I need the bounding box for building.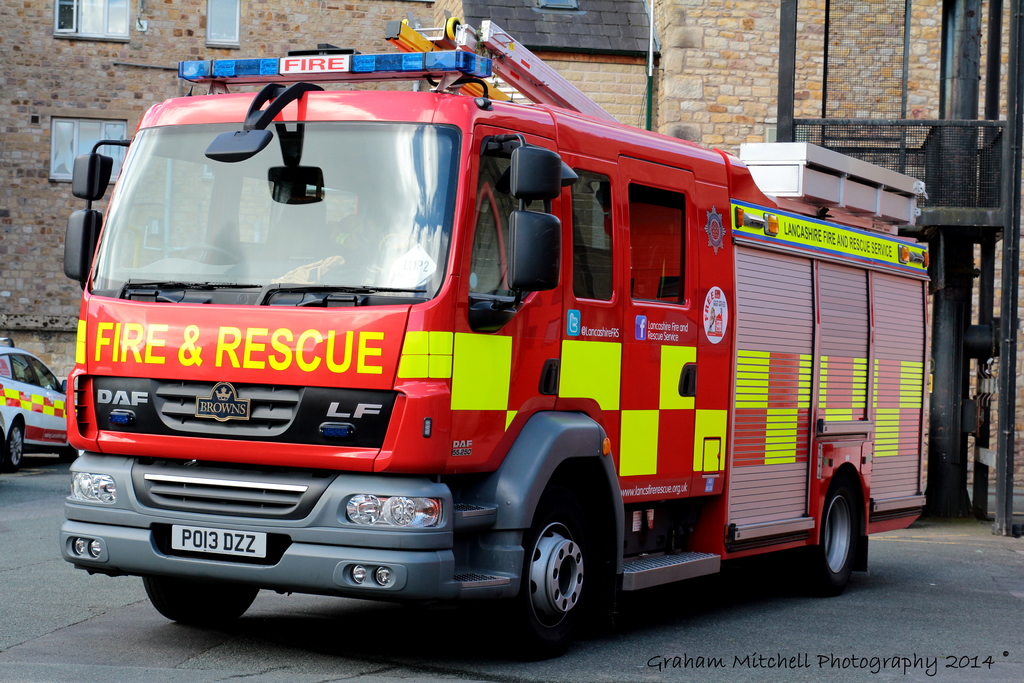
Here it is: (left=0, top=0, right=1022, bottom=522).
